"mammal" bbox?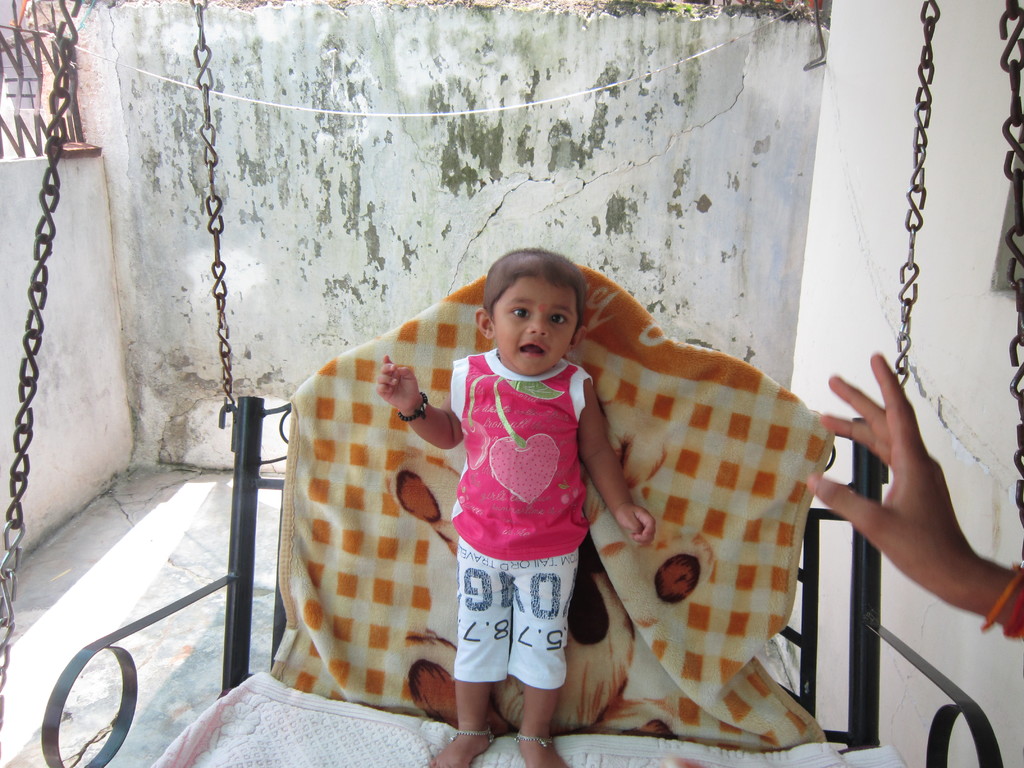
799:347:1023:641
